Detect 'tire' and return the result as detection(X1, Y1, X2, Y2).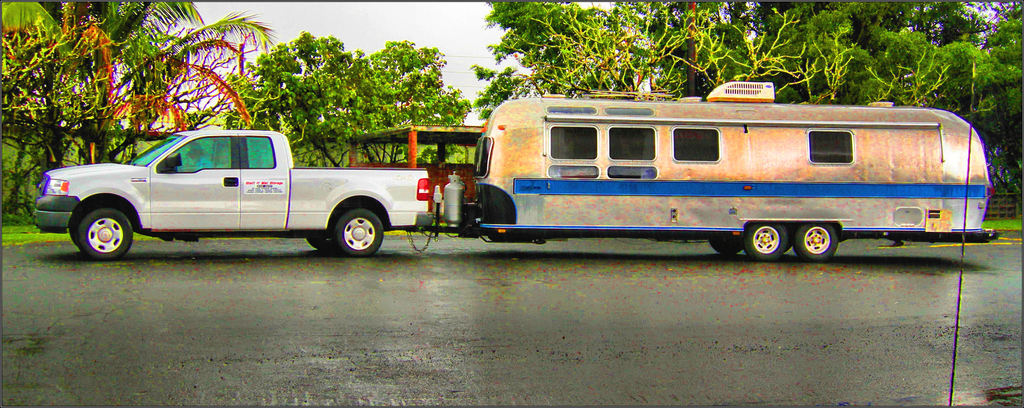
detection(794, 221, 838, 258).
